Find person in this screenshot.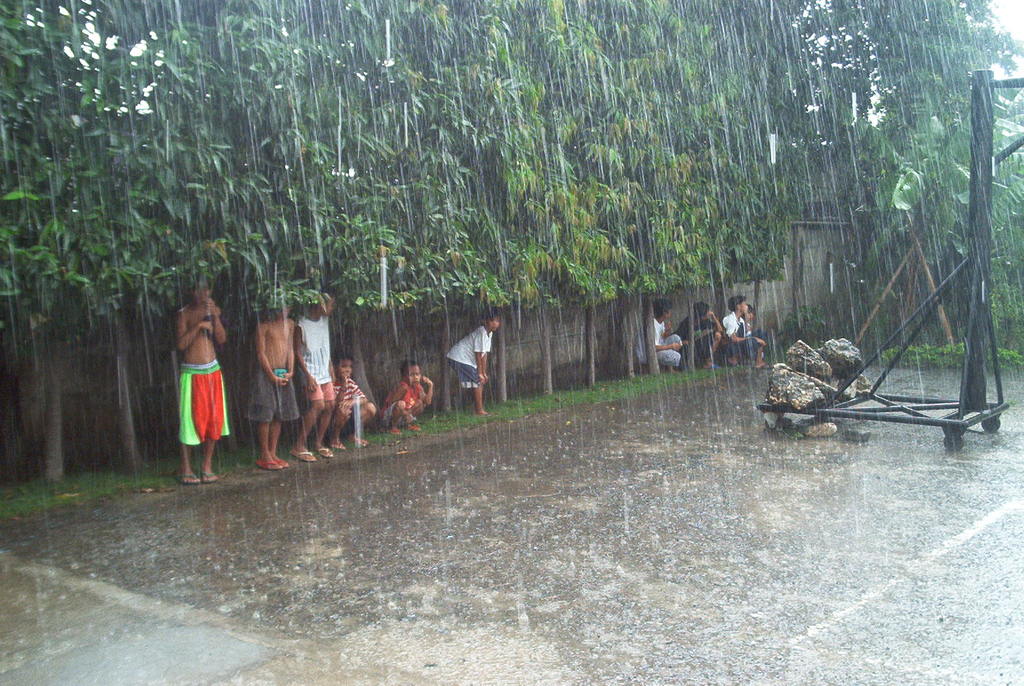
The bounding box for person is bbox=[436, 306, 507, 409].
